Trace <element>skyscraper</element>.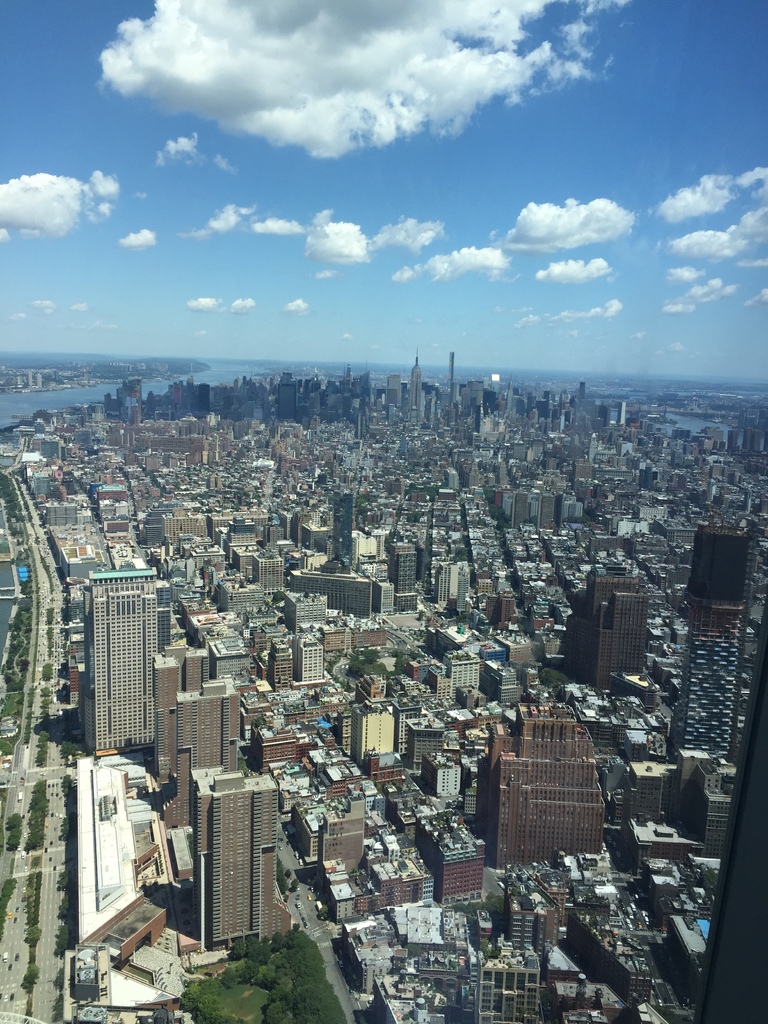
Traced to [x1=667, y1=524, x2=760, y2=764].
